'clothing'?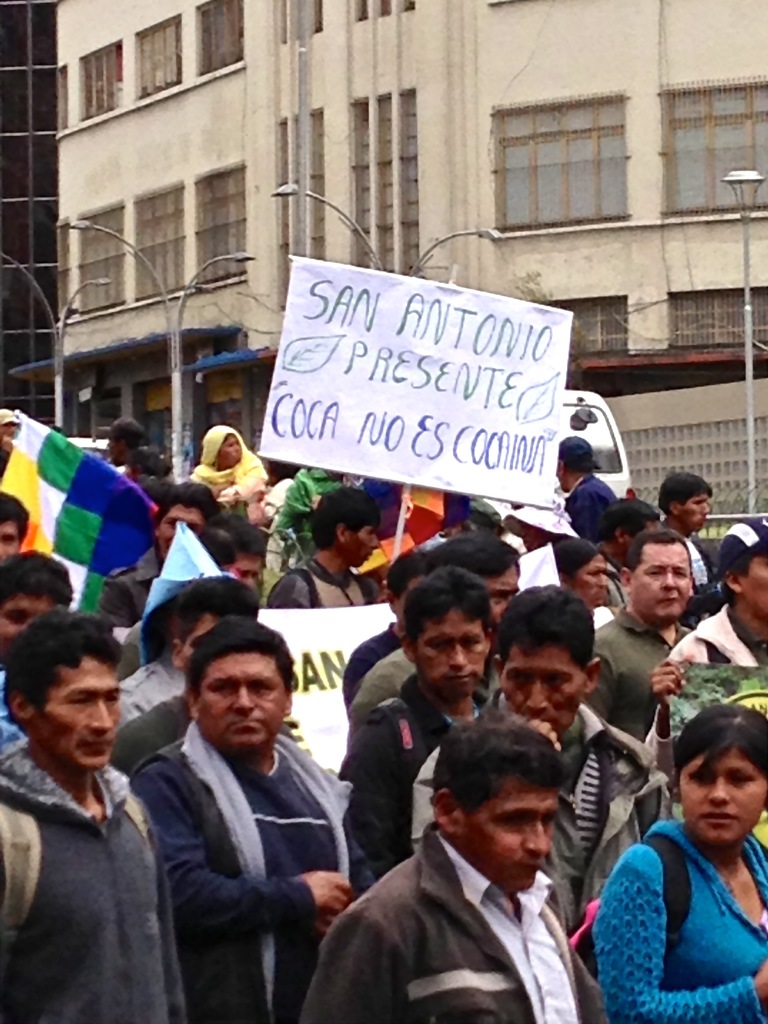
[337, 647, 420, 755]
